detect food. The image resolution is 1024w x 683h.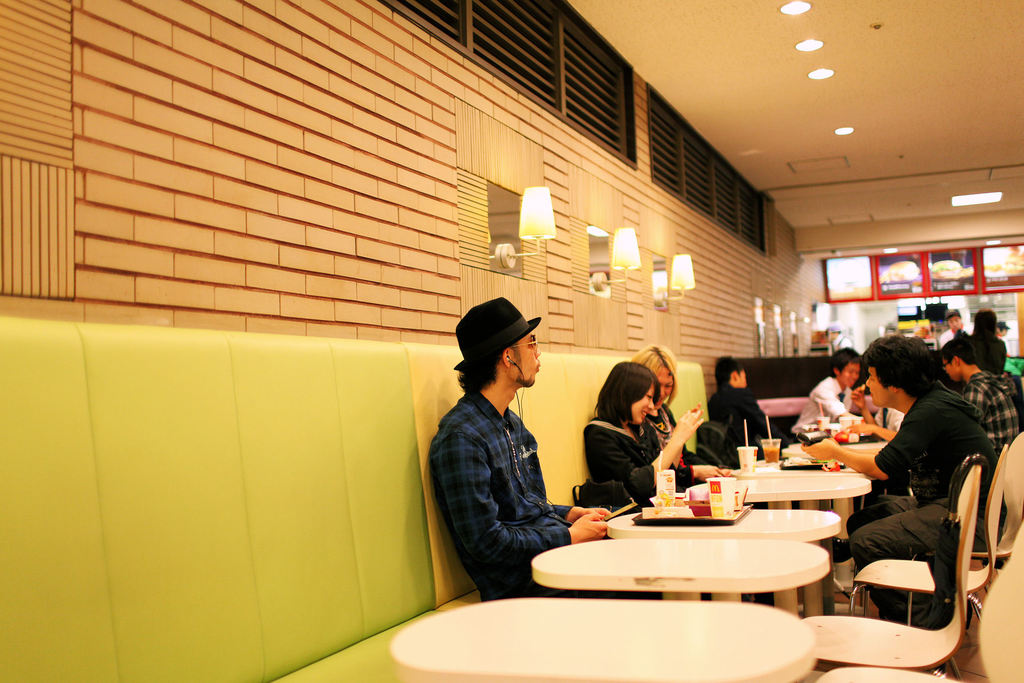
(881,259,921,282).
